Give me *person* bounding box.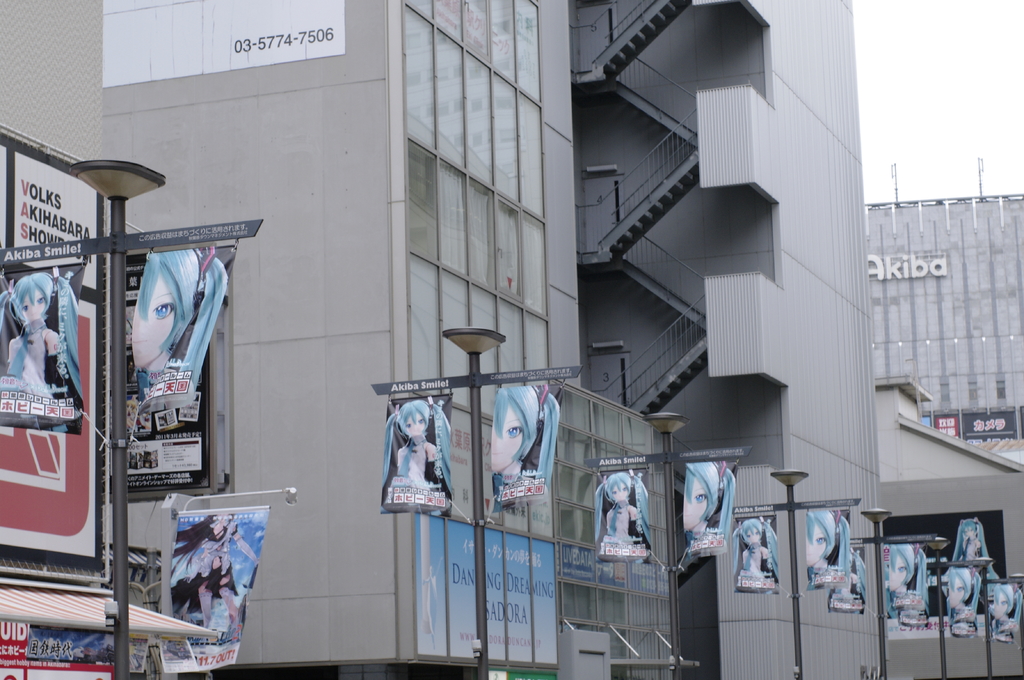
<region>166, 509, 259, 648</region>.
